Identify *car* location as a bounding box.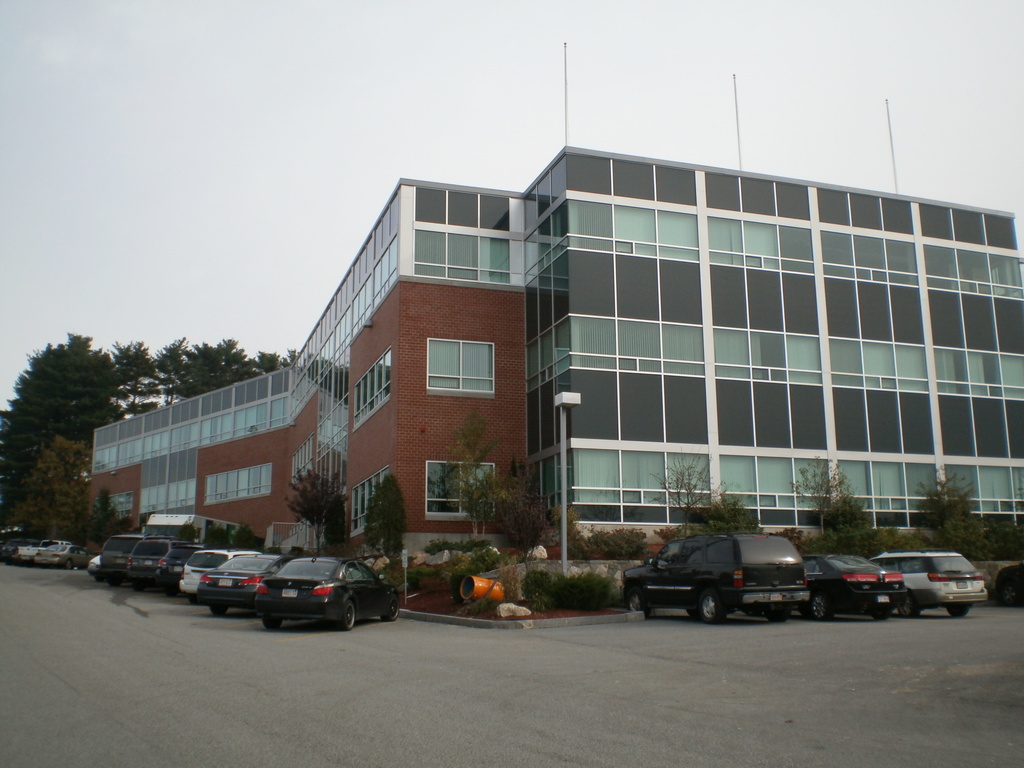
[x1=869, y1=550, x2=988, y2=617].
